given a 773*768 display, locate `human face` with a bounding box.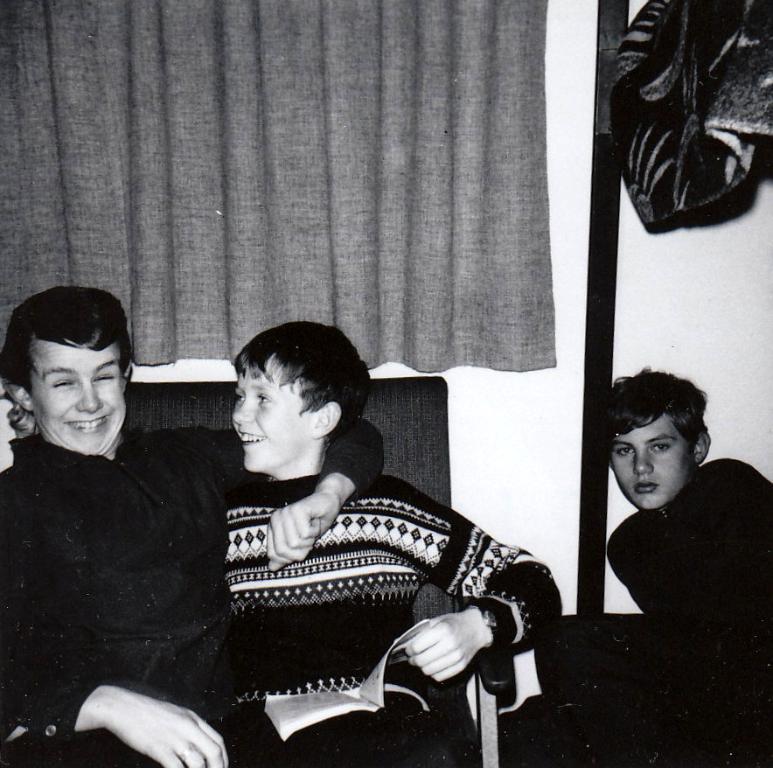
Located: left=230, top=367, right=310, bottom=474.
